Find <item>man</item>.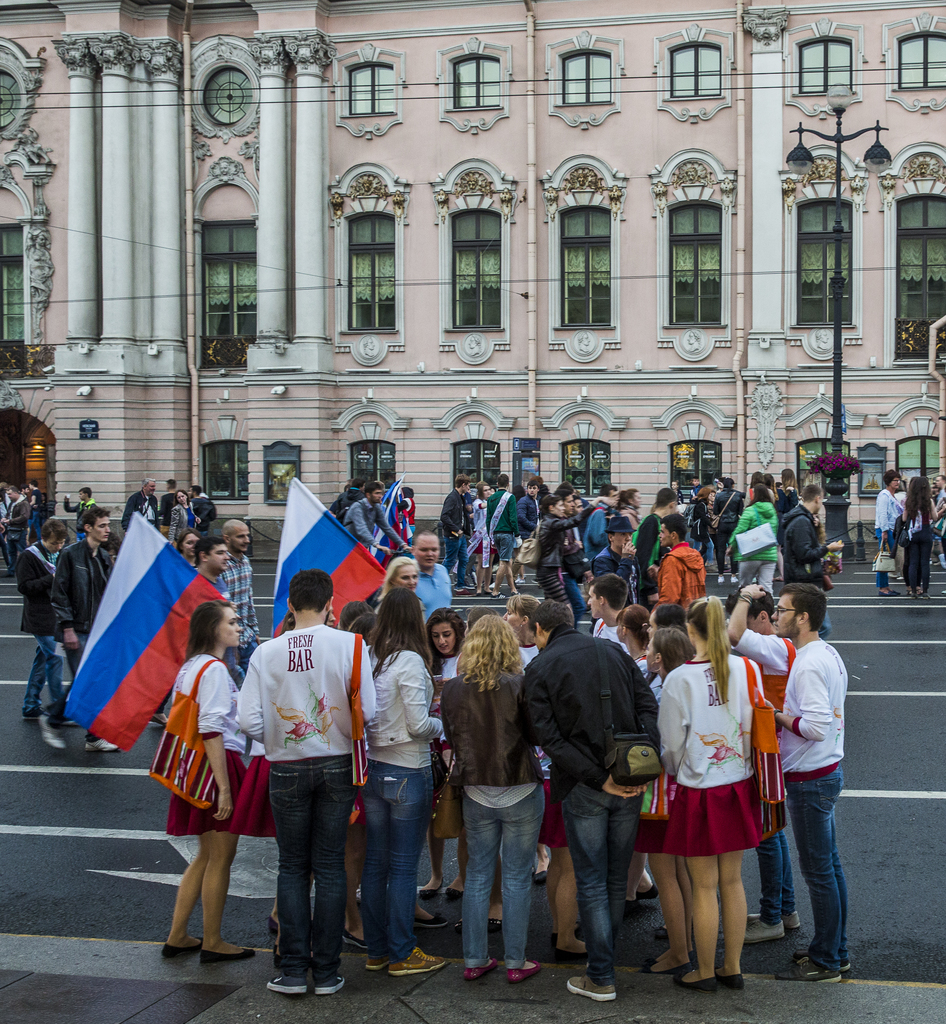
158, 478, 181, 534.
